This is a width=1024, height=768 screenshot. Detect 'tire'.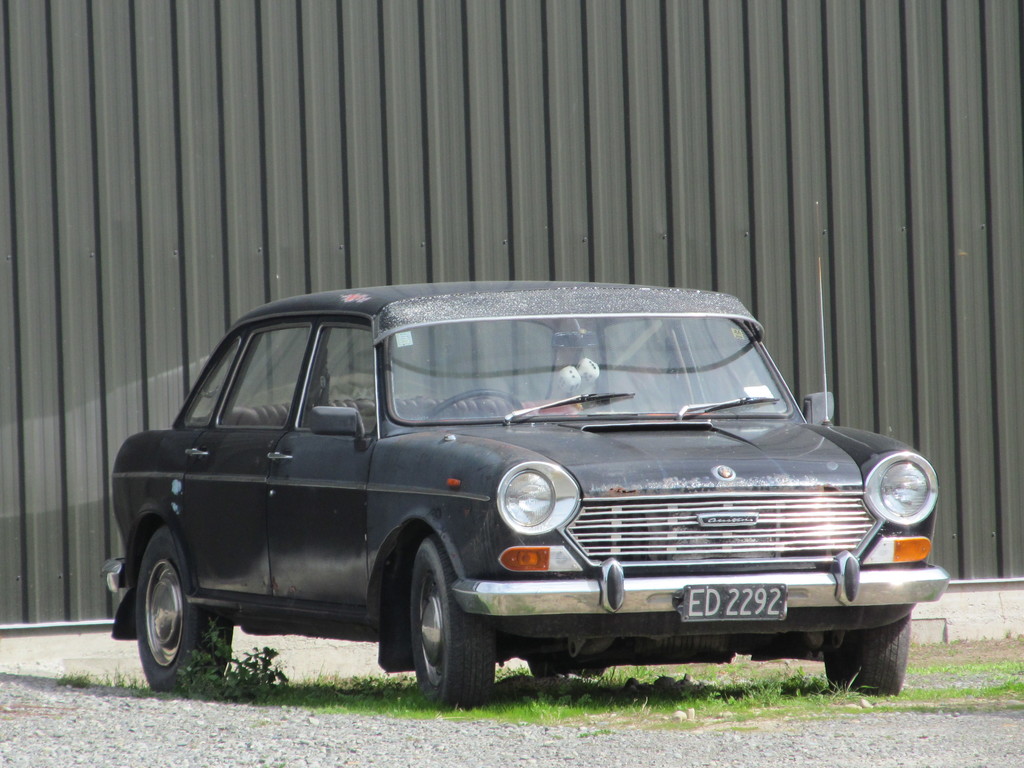
left=822, top=611, right=909, bottom=695.
